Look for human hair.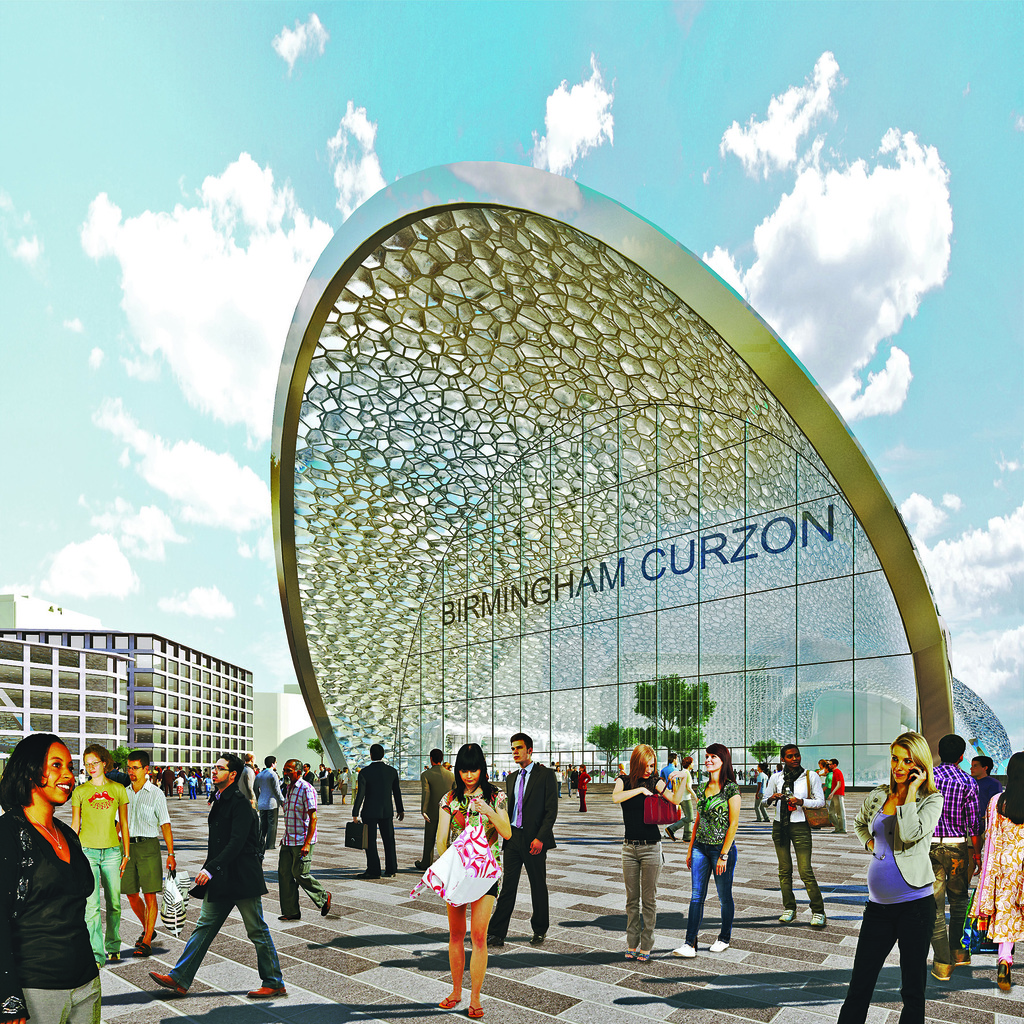
Found: locate(88, 742, 111, 770).
